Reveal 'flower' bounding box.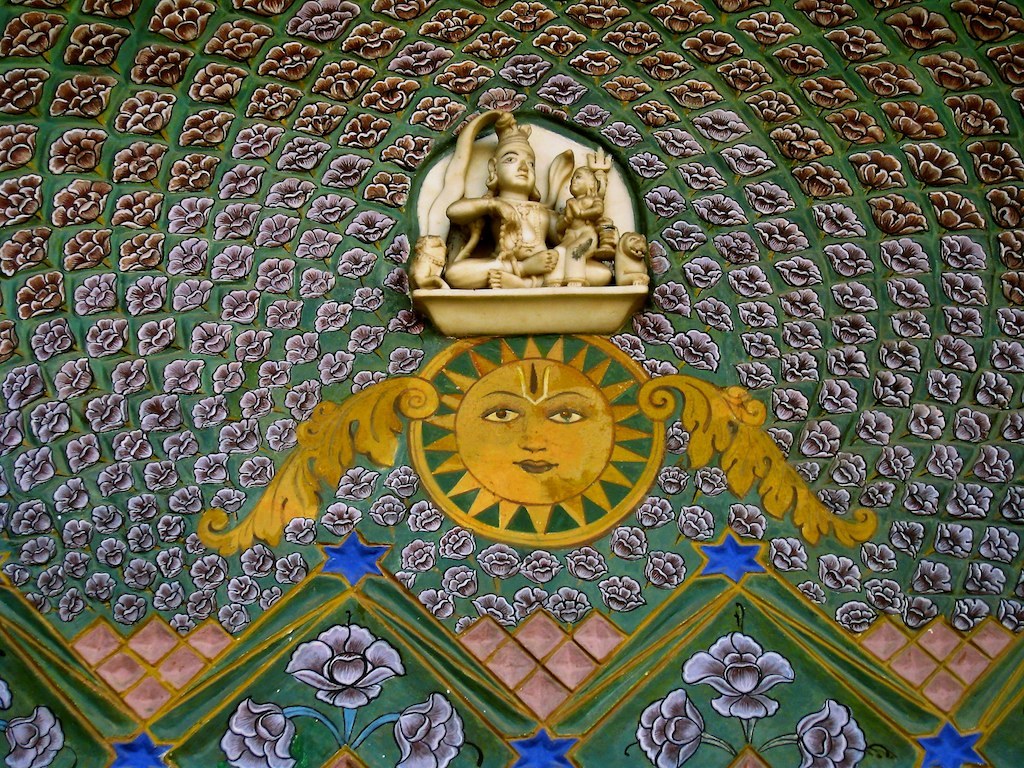
Revealed: (286,608,404,707).
